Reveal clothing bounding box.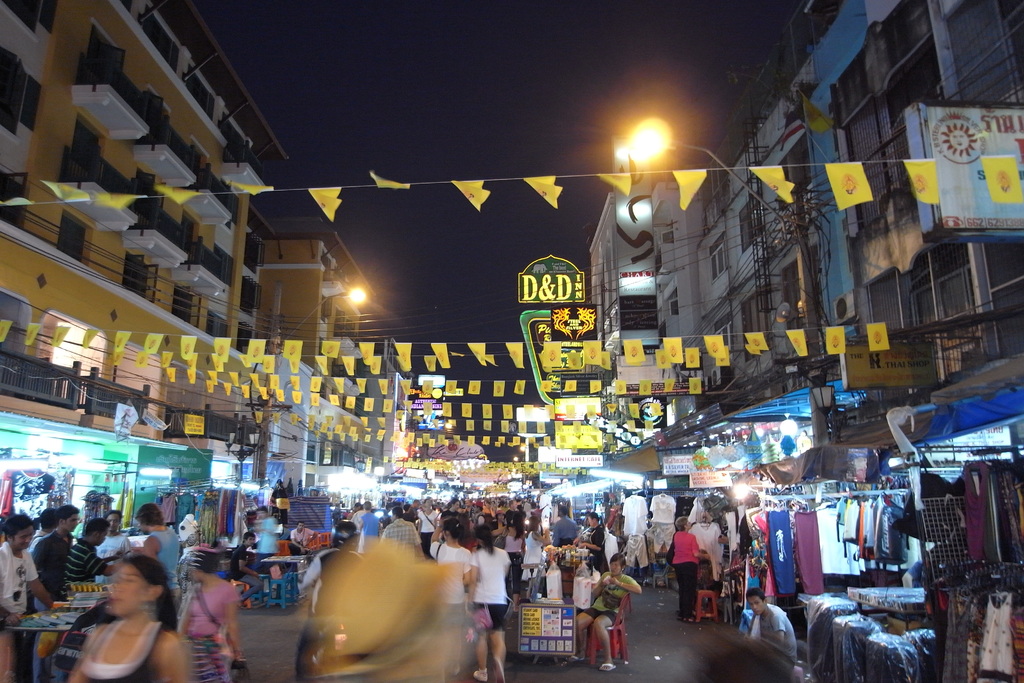
Revealed: {"left": 759, "top": 605, "right": 797, "bottom": 671}.
